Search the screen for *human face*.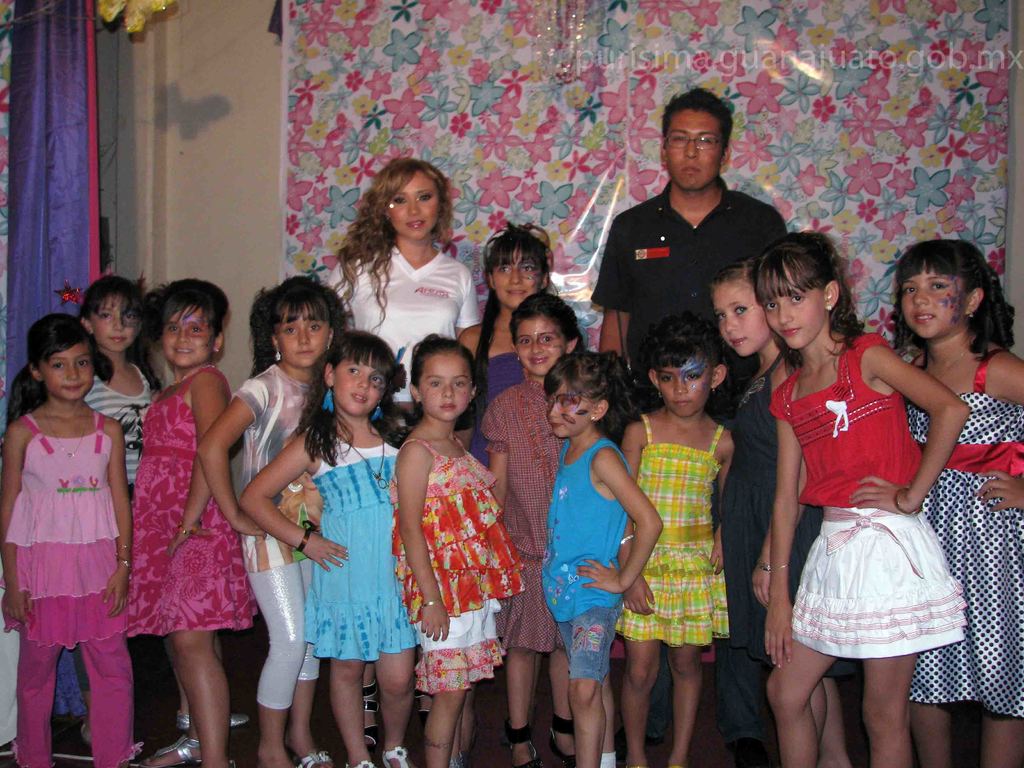
Found at locate(549, 381, 590, 436).
